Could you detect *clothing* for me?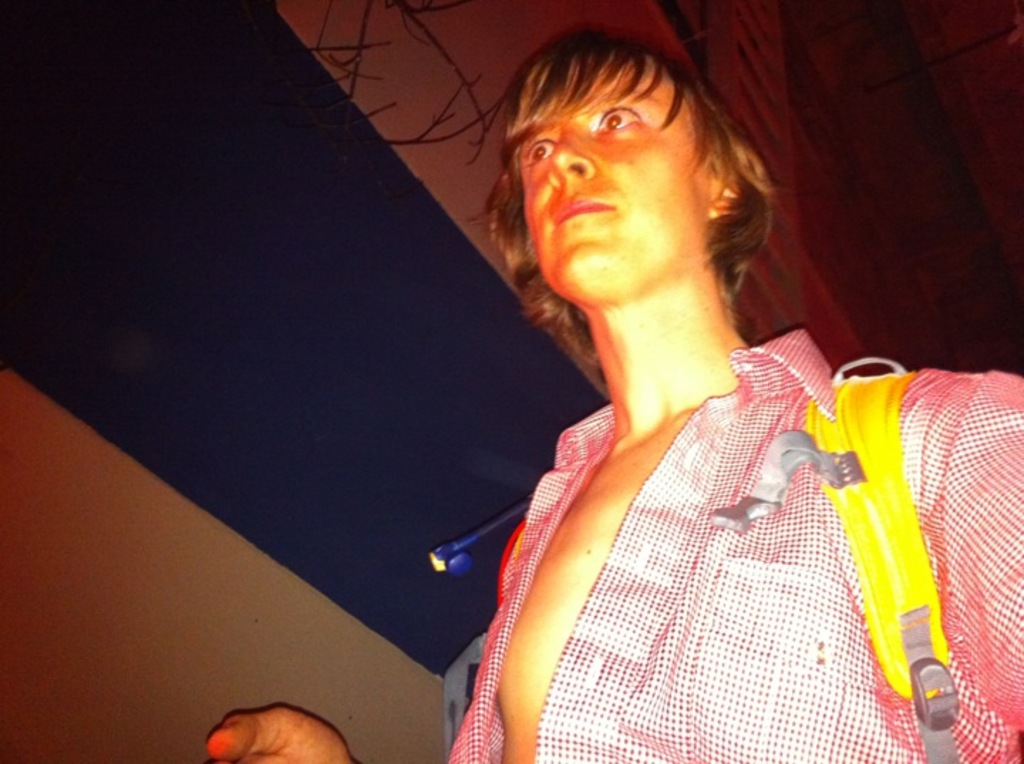
Detection result: locate(432, 317, 1023, 763).
